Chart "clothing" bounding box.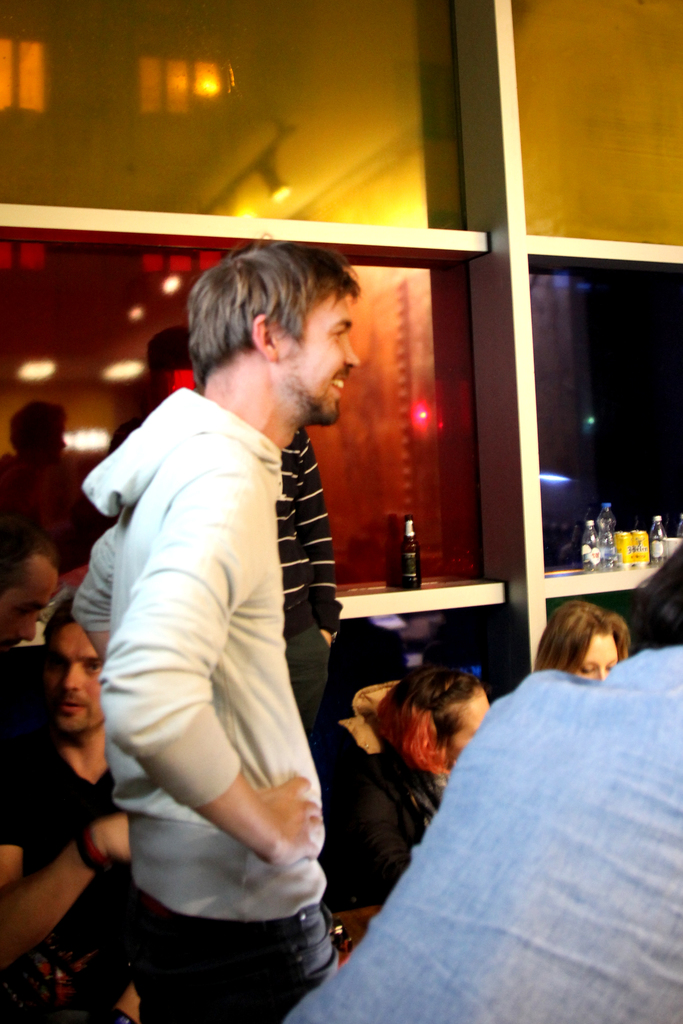
Charted: BBox(282, 648, 682, 1023).
